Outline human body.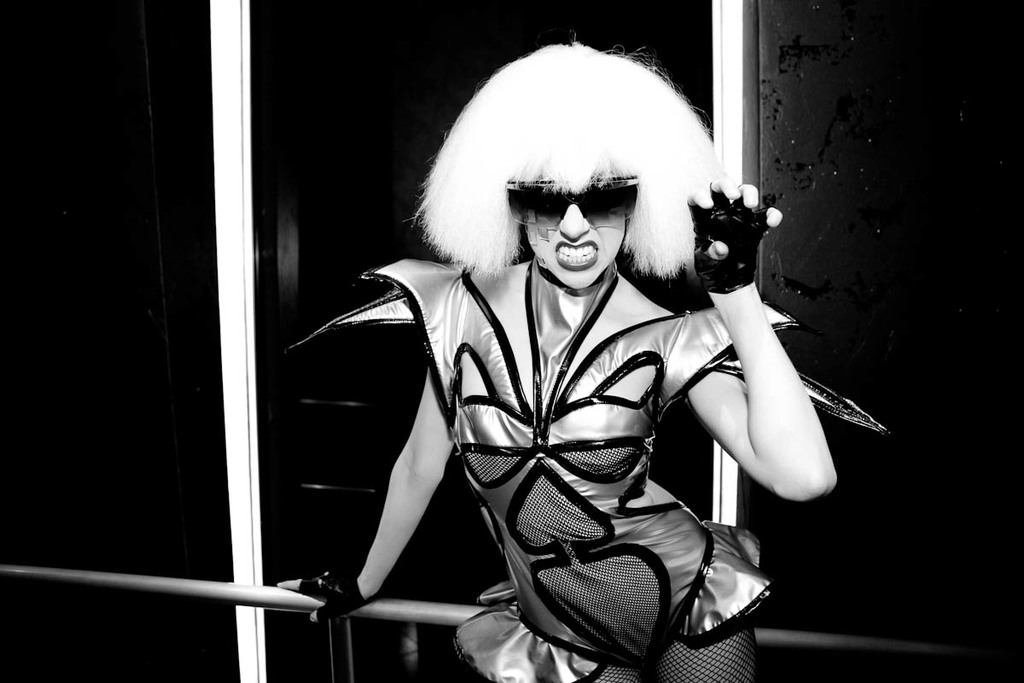
Outline: 335/84/818/657.
